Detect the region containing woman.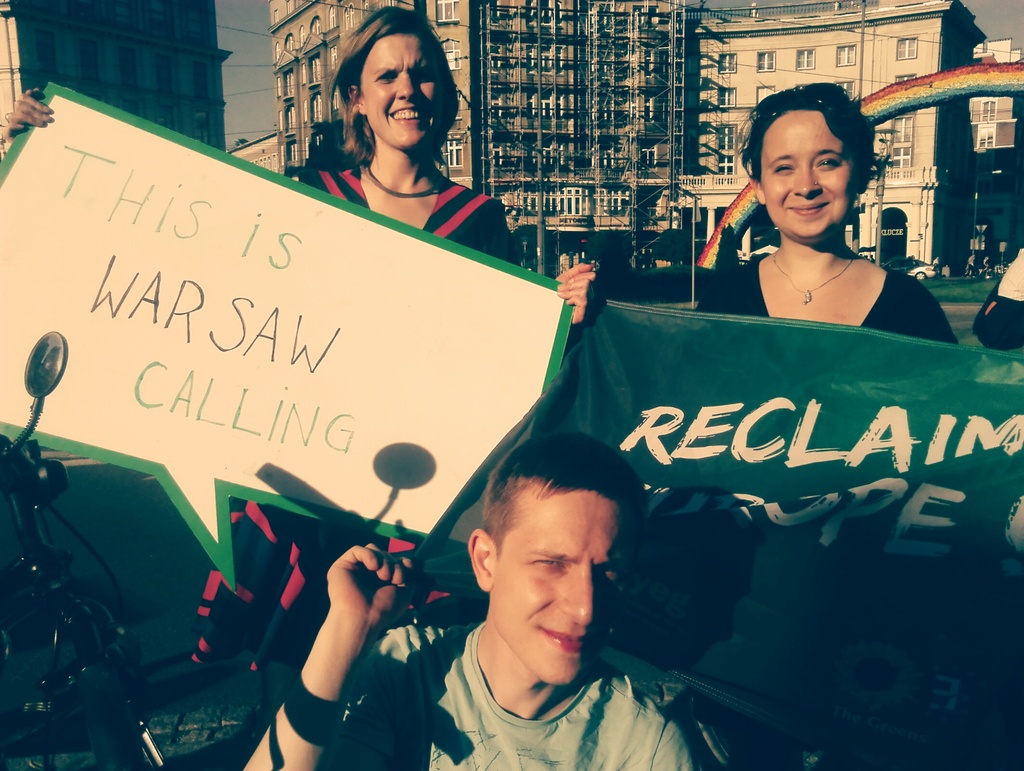
8 3 608 678.
